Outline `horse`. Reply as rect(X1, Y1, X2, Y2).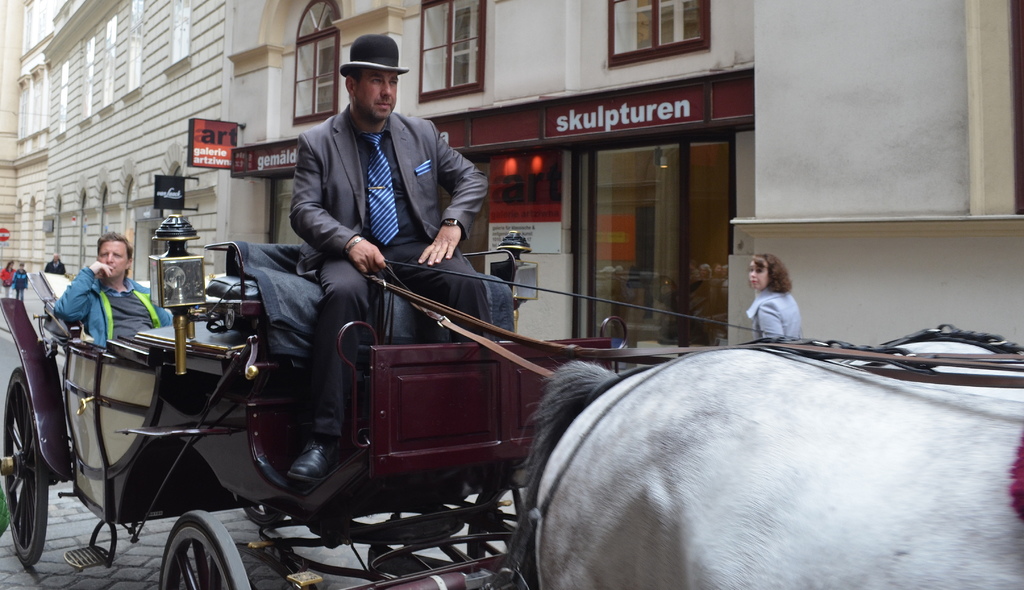
rect(478, 343, 1023, 589).
